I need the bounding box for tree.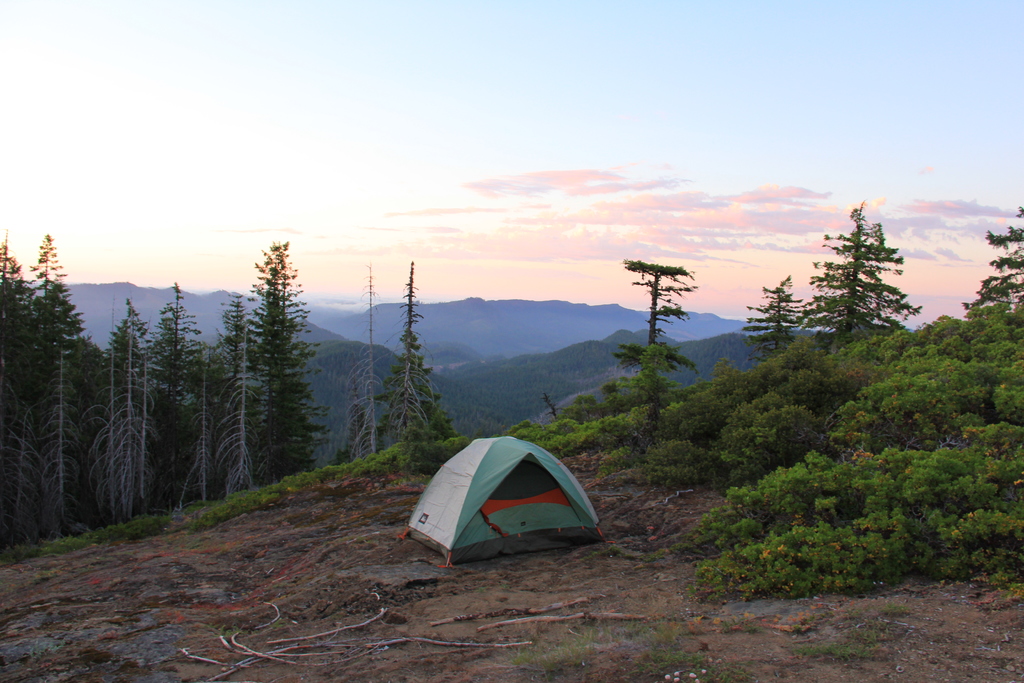
Here it is: (left=794, top=204, right=926, bottom=352).
